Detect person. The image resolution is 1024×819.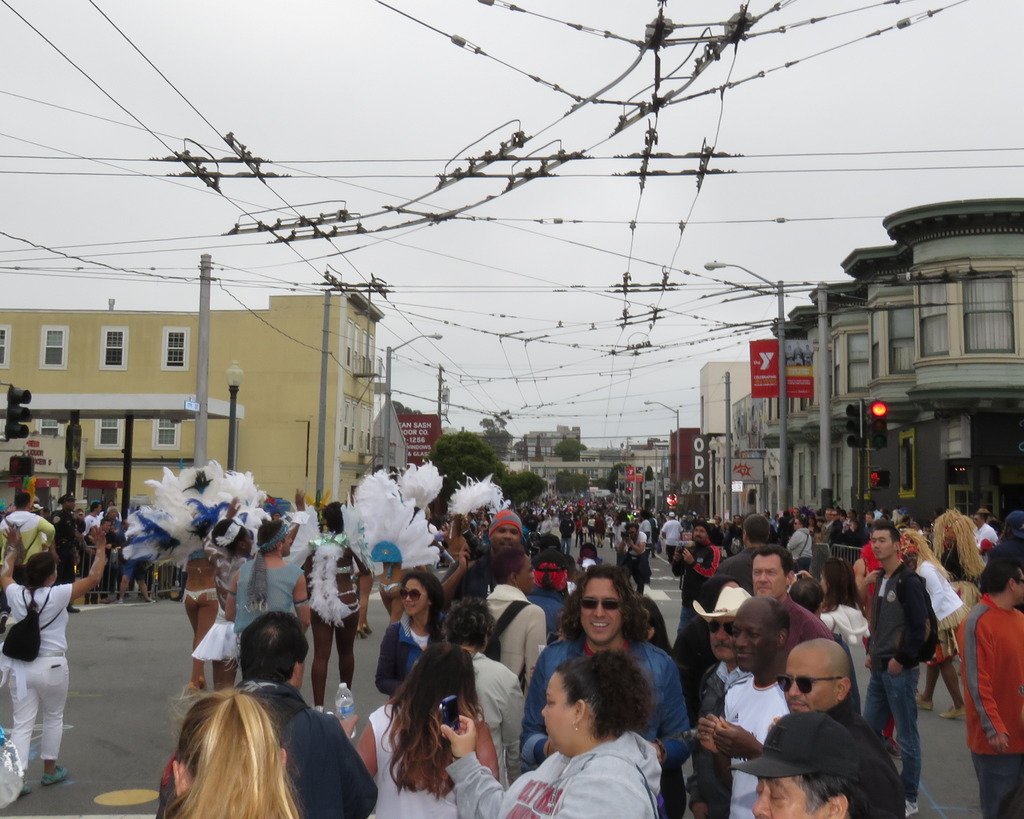
(518, 557, 698, 818).
